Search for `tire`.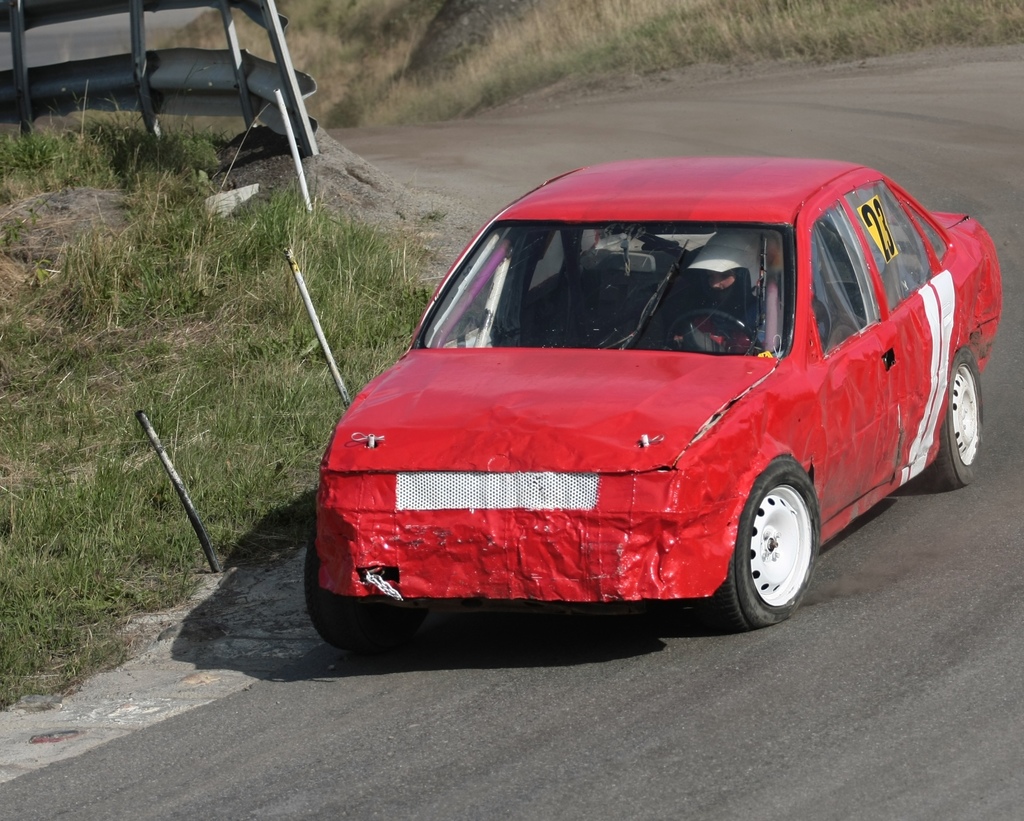
Found at bbox=[307, 530, 431, 653].
